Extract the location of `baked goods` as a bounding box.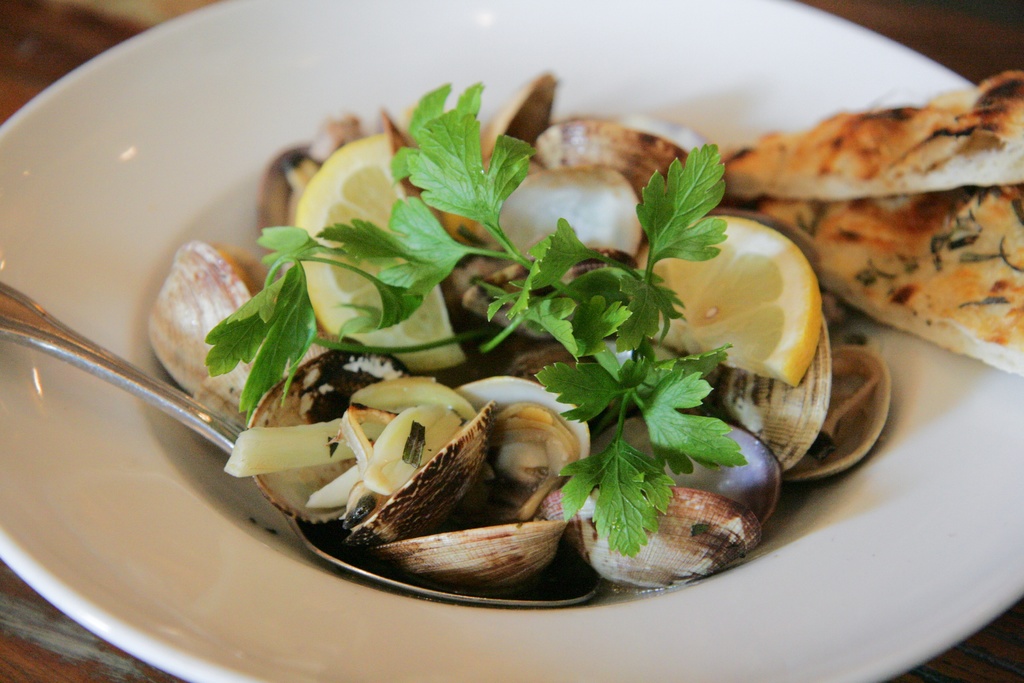
Rect(707, 57, 1023, 183).
